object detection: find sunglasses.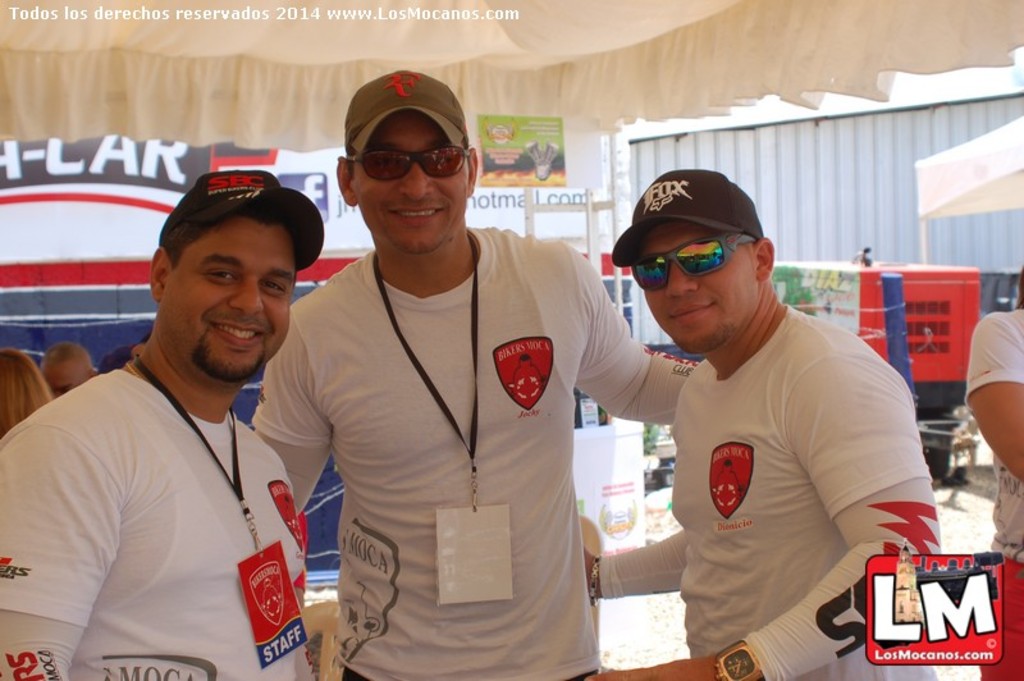
[351, 146, 471, 183].
